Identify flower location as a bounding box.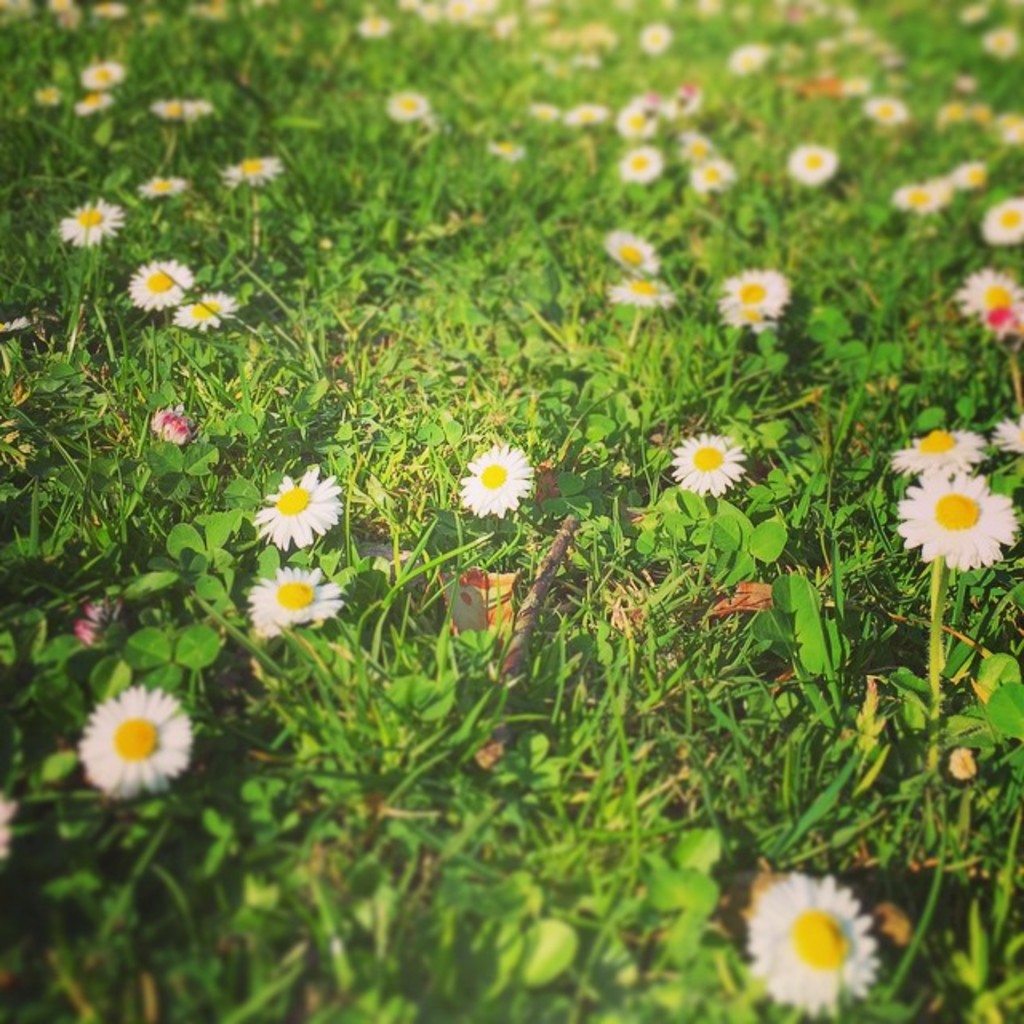
select_region(682, 125, 722, 158).
